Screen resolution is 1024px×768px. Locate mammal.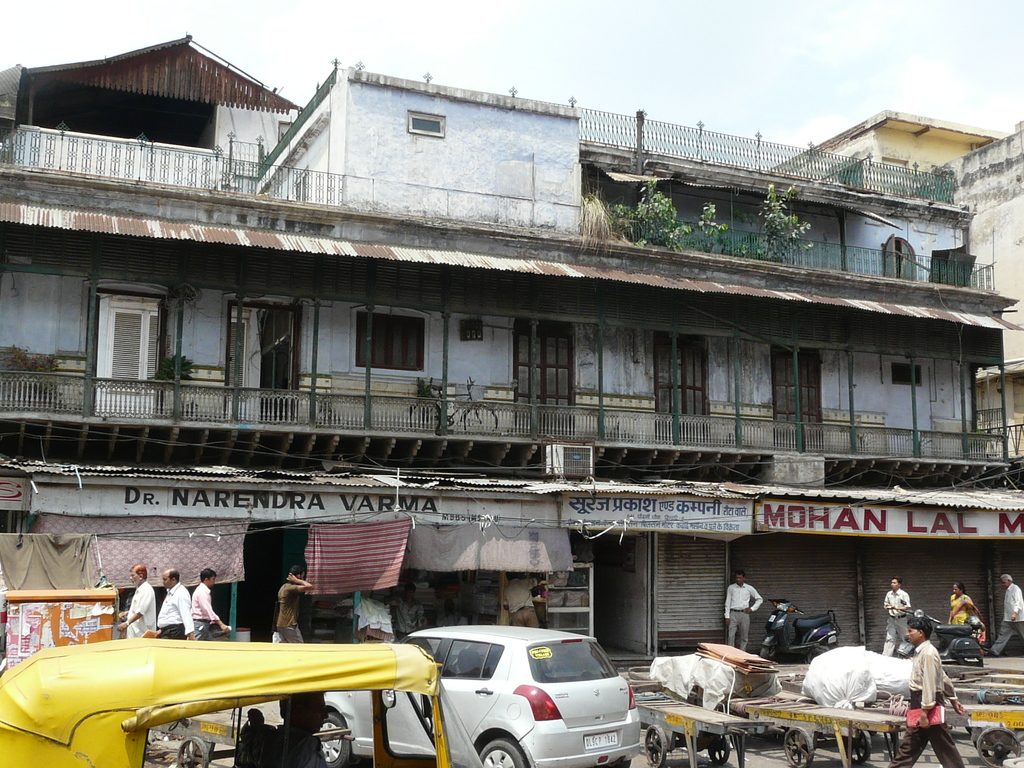
left=949, top=579, right=977, bottom=626.
